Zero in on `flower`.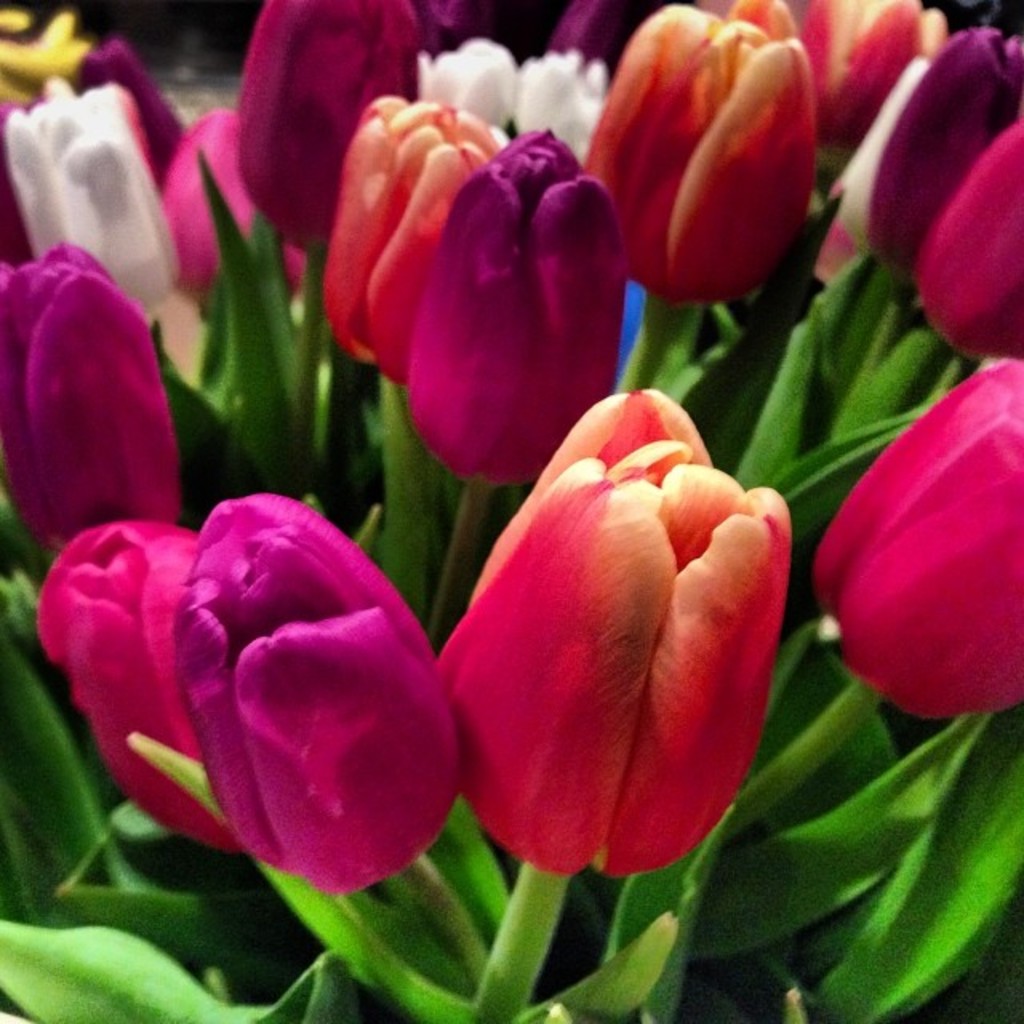
Zeroed in: [0, 251, 181, 542].
